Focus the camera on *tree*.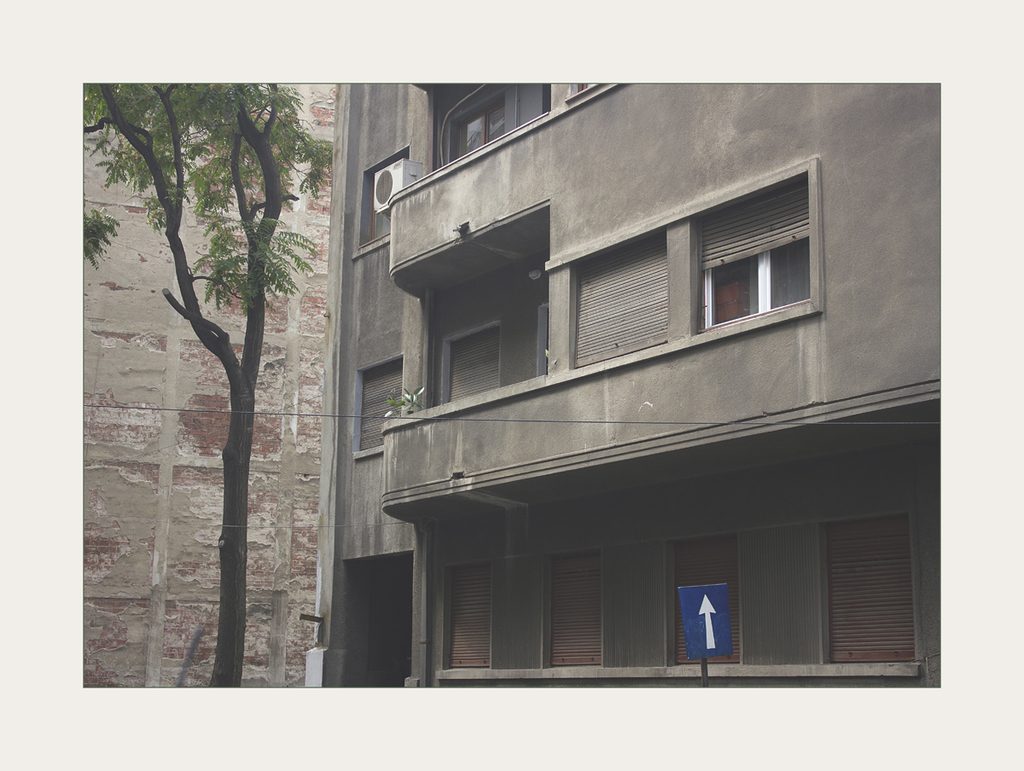
Focus region: [left=82, top=82, right=333, bottom=687].
